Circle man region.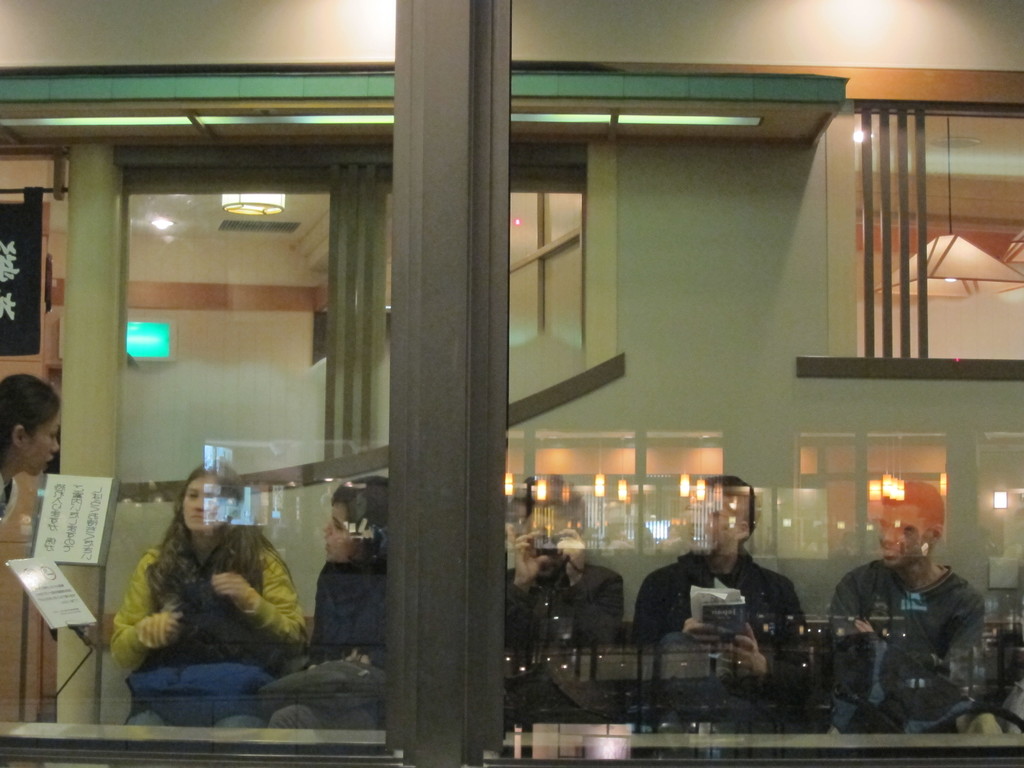
Region: (x1=839, y1=489, x2=1007, y2=745).
